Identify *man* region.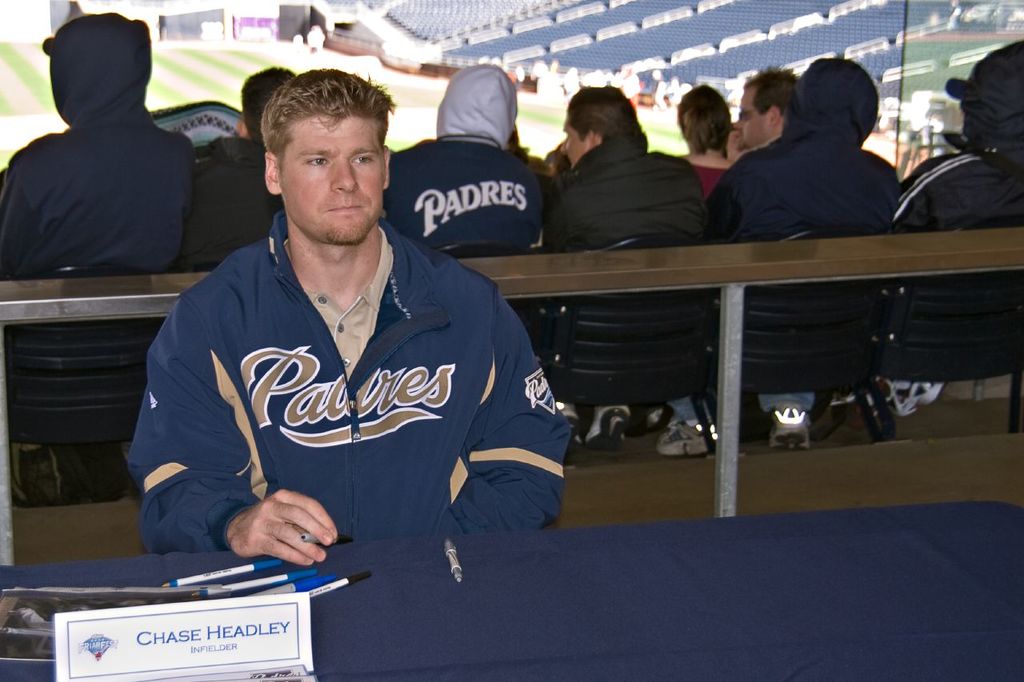
Region: <region>662, 60, 898, 450</region>.
